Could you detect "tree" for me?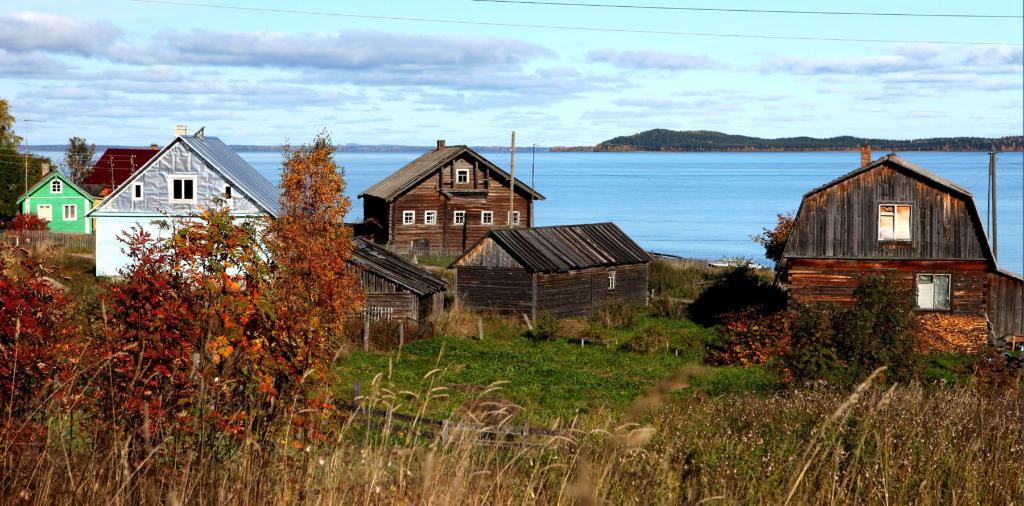
Detection result: 256, 115, 348, 354.
